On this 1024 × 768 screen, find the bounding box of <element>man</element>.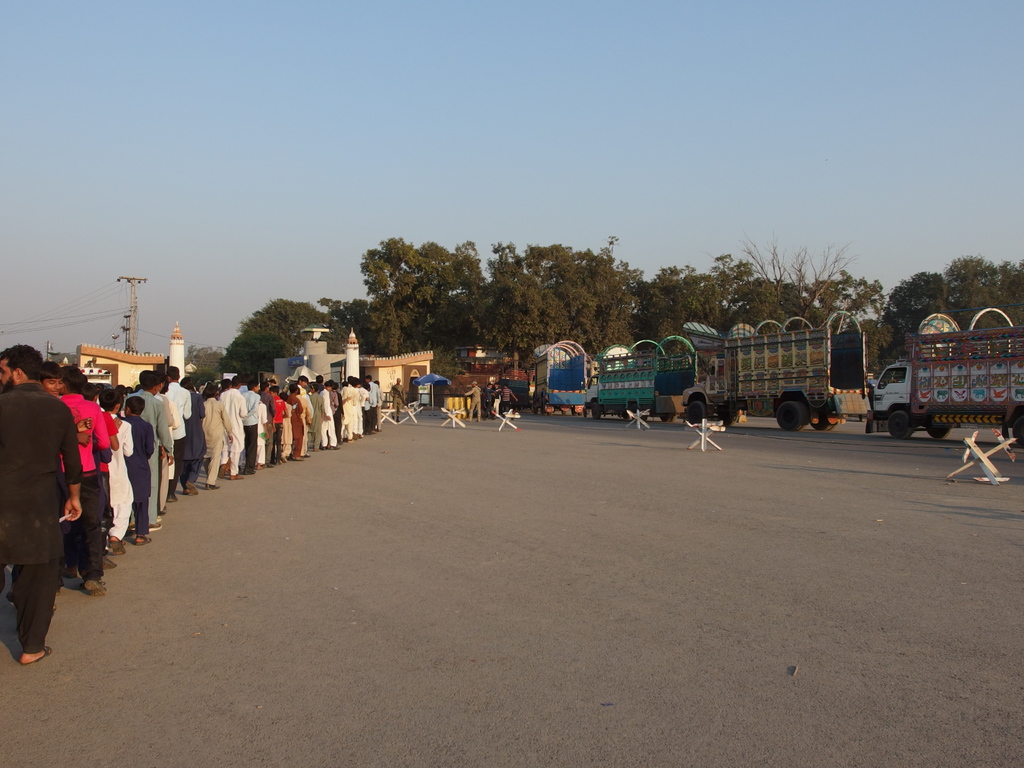
Bounding box: box=[388, 374, 410, 427].
